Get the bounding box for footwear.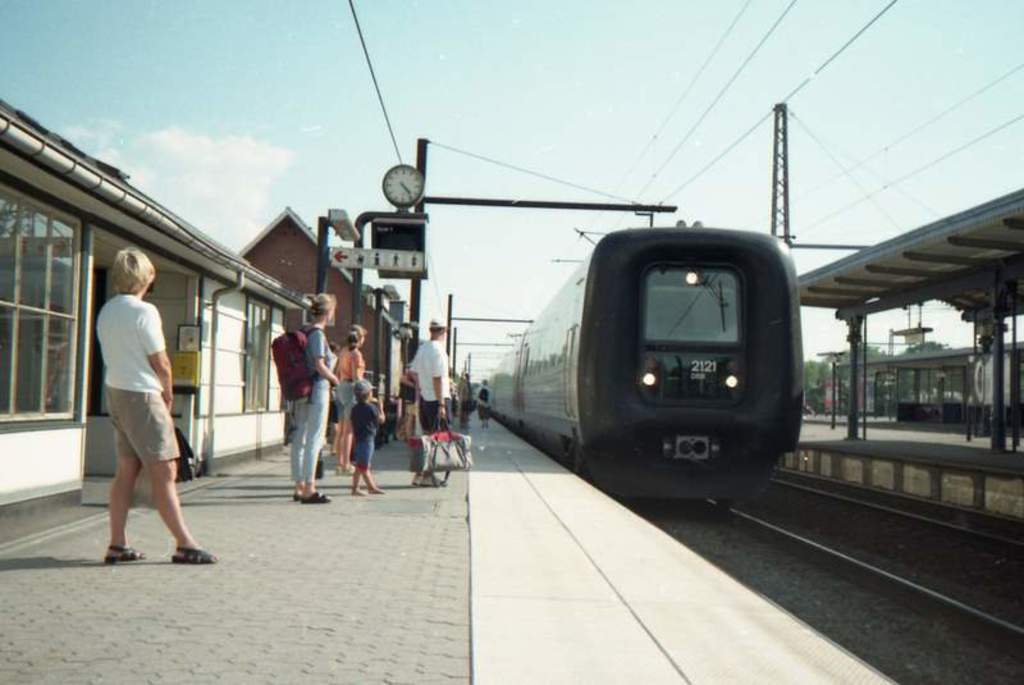
369,487,389,496.
